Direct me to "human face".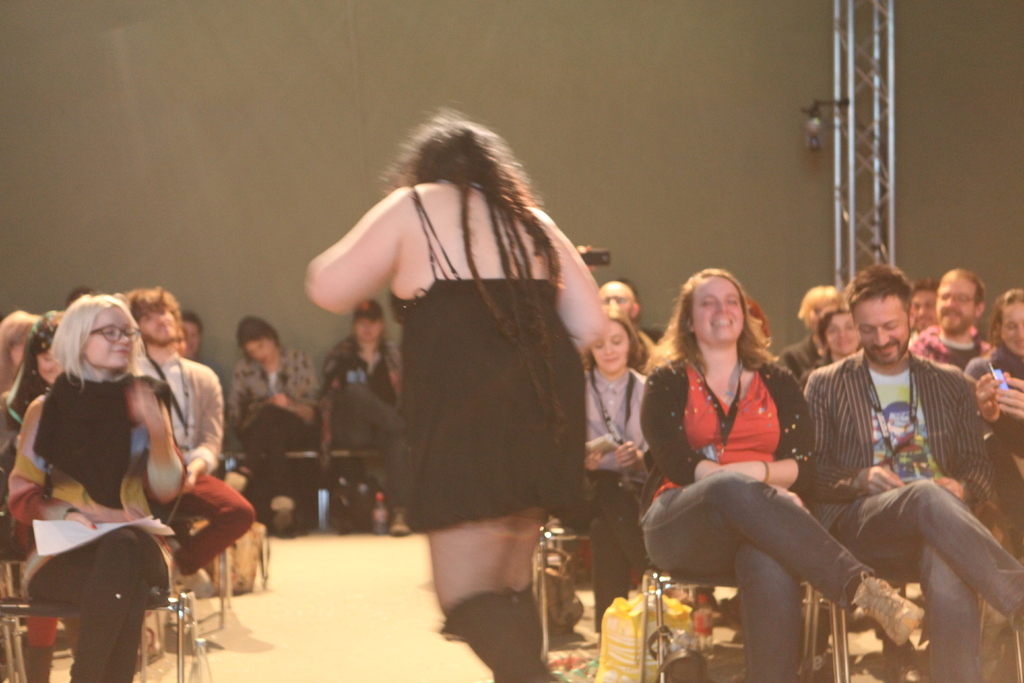
Direction: rect(1000, 302, 1023, 357).
